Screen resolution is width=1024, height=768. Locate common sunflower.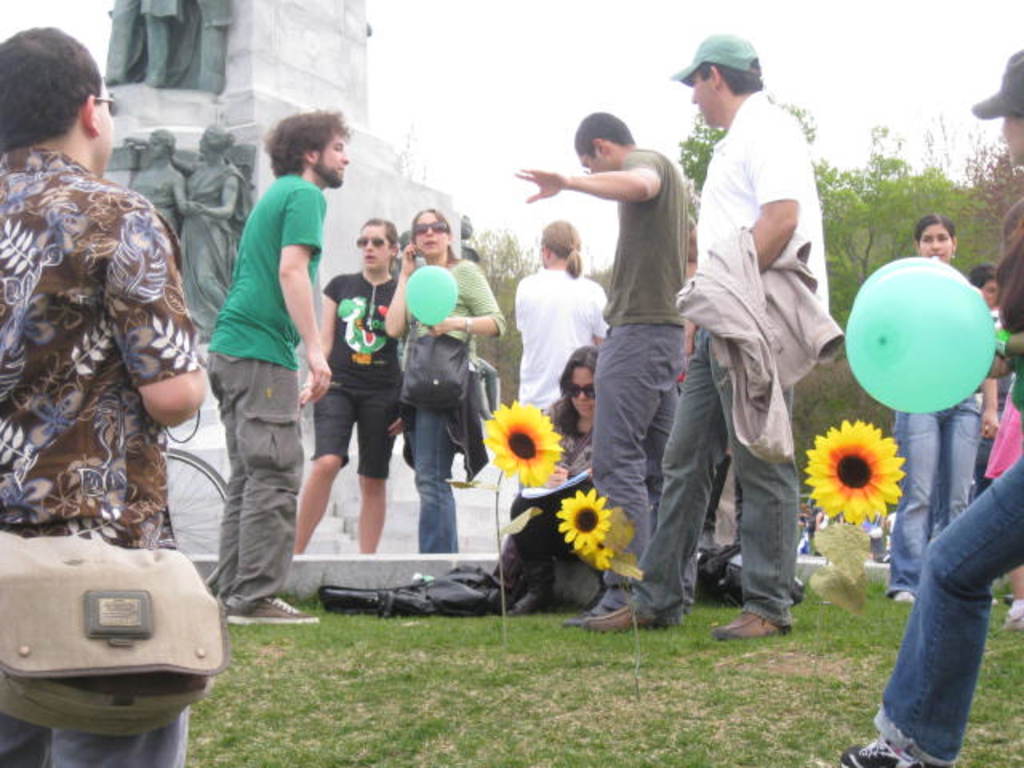
rect(810, 427, 915, 523).
